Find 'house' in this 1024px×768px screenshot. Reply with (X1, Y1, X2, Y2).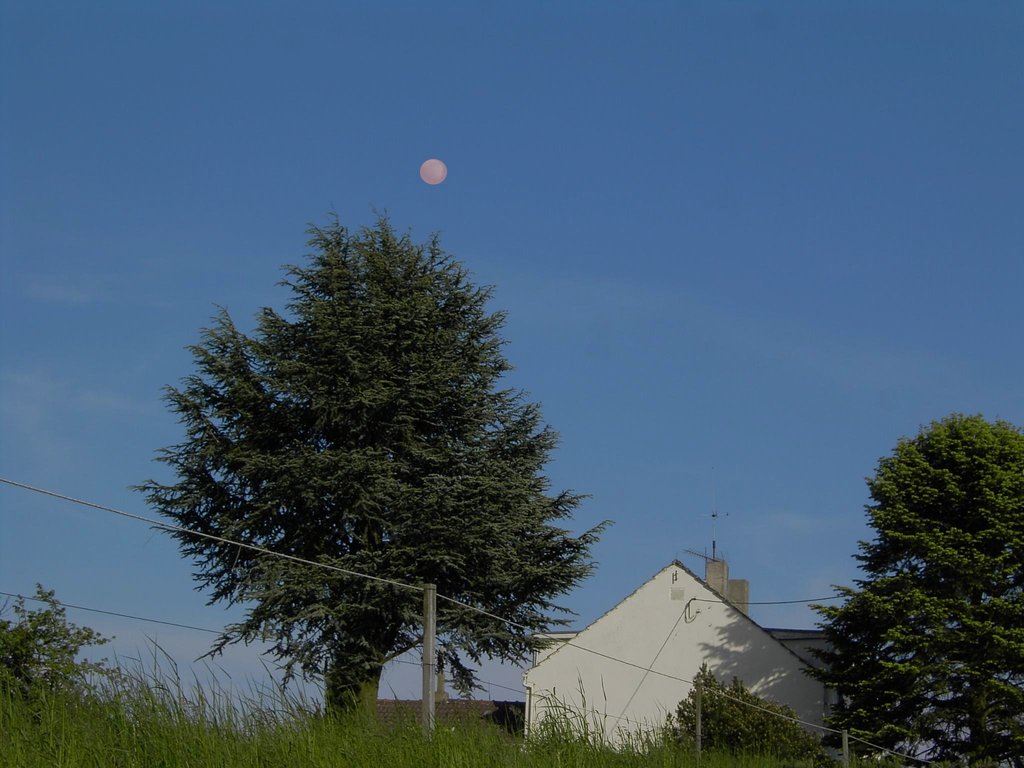
(520, 542, 847, 759).
